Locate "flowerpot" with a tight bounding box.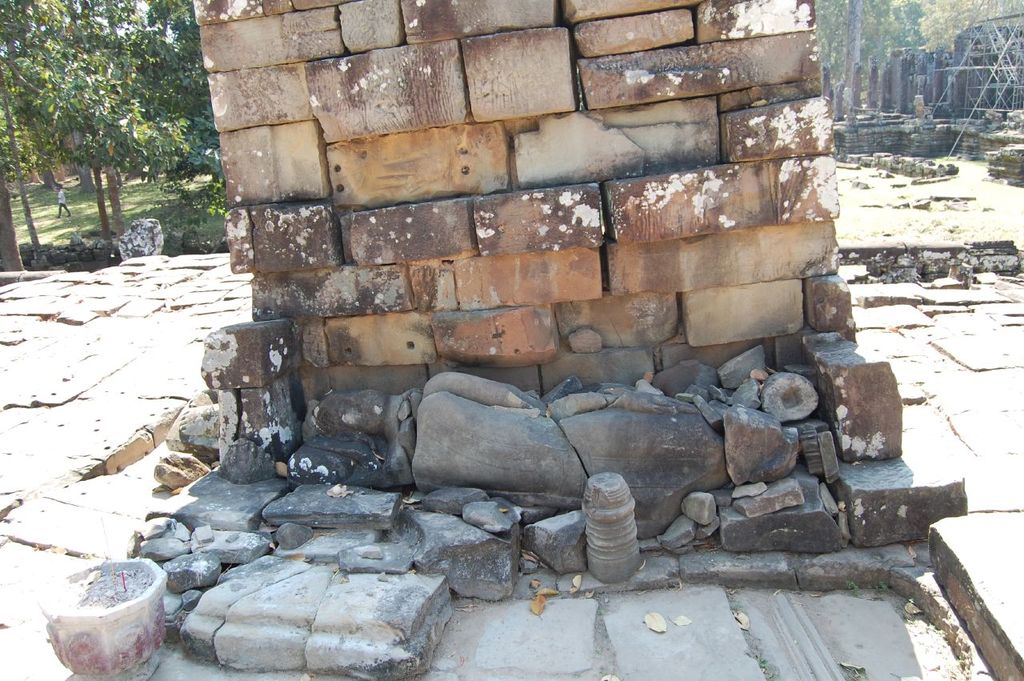
(49, 577, 157, 673).
